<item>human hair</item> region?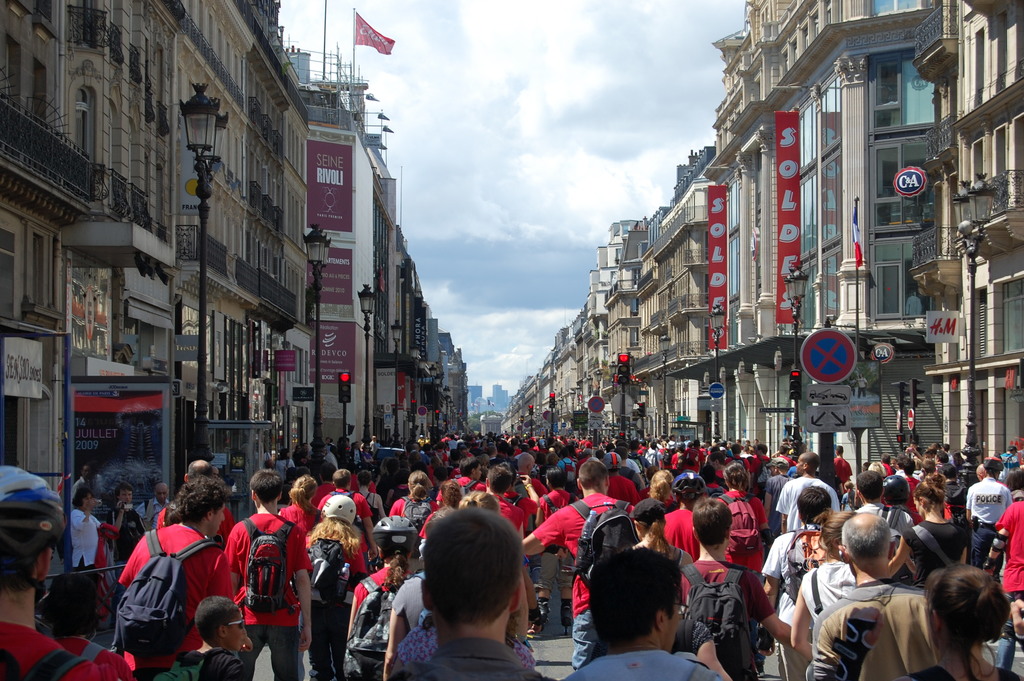
(left=796, top=452, right=822, bottom=473)
